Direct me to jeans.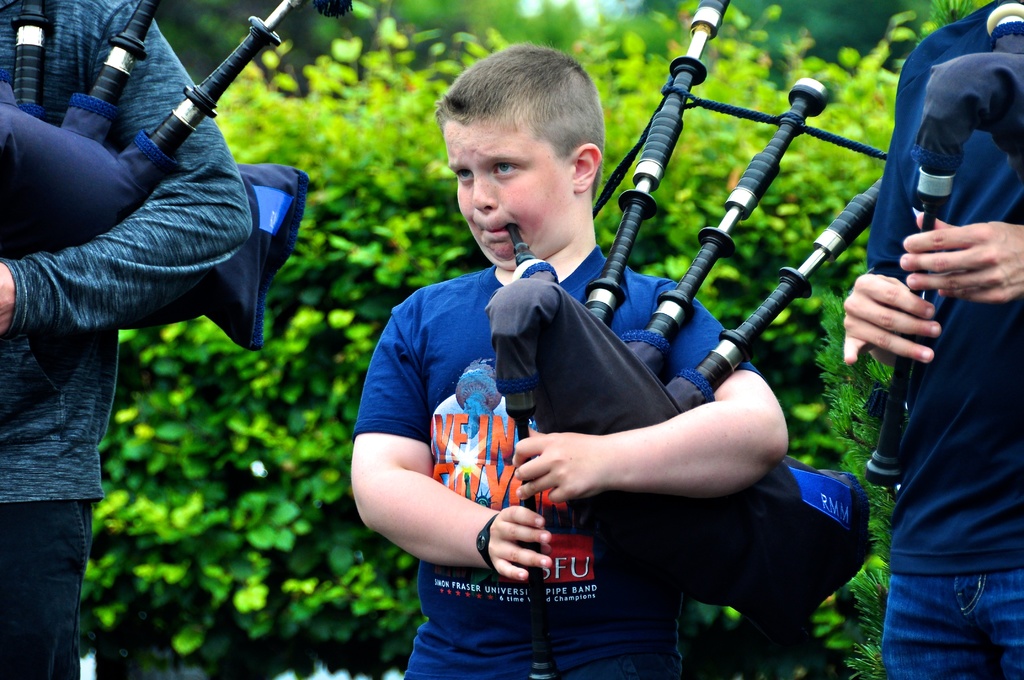
Direction: [0, 498, 93, 679].
